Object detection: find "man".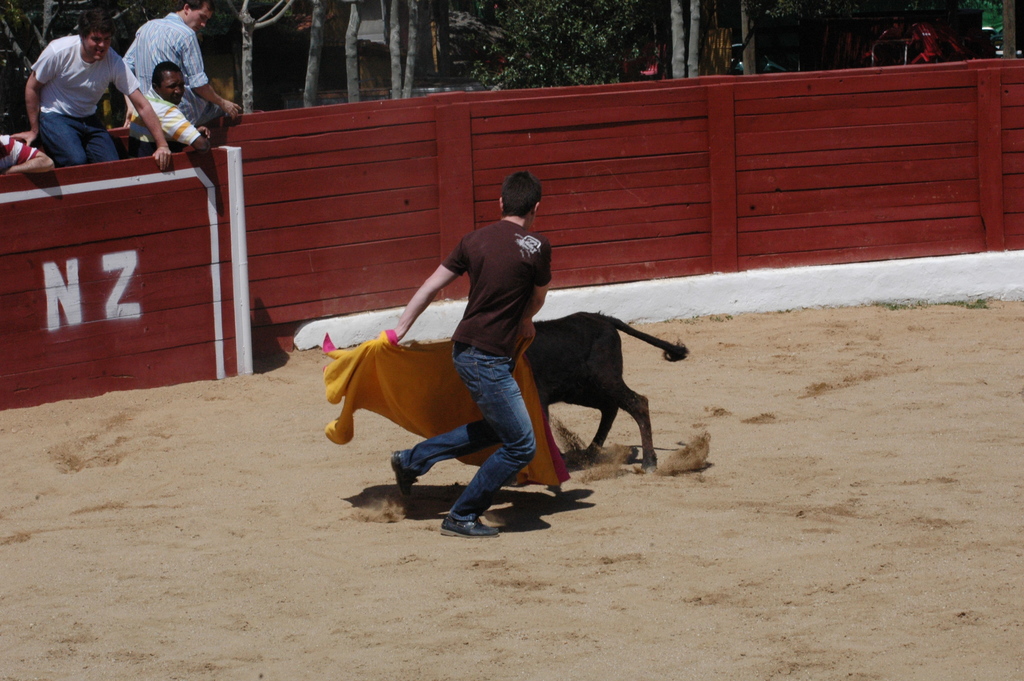
123 63 210 156.
